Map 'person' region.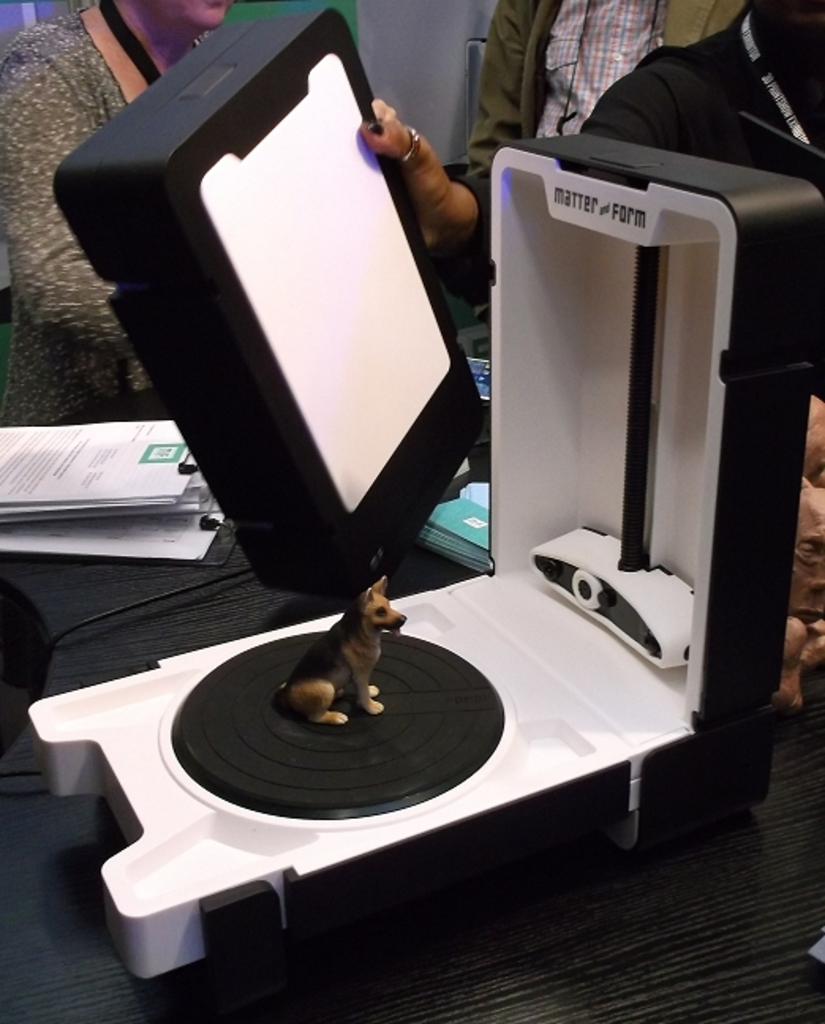
Mapped to bbox=(0, 0, 242, 420).
